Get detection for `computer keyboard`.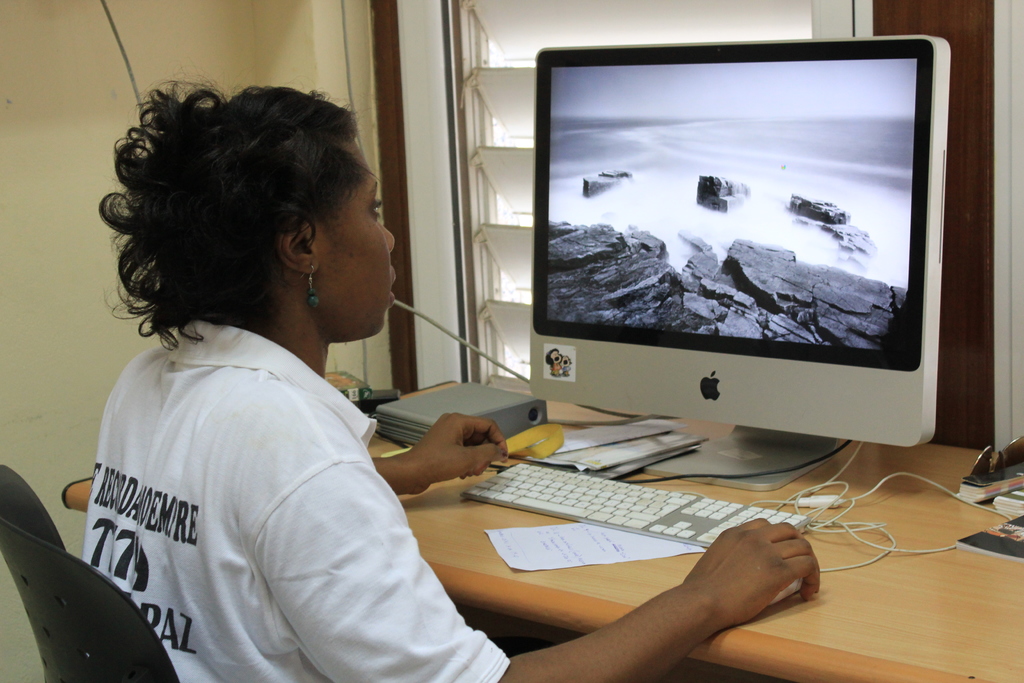
Detection: (left=459, top=462, right=808, bottom=546).
